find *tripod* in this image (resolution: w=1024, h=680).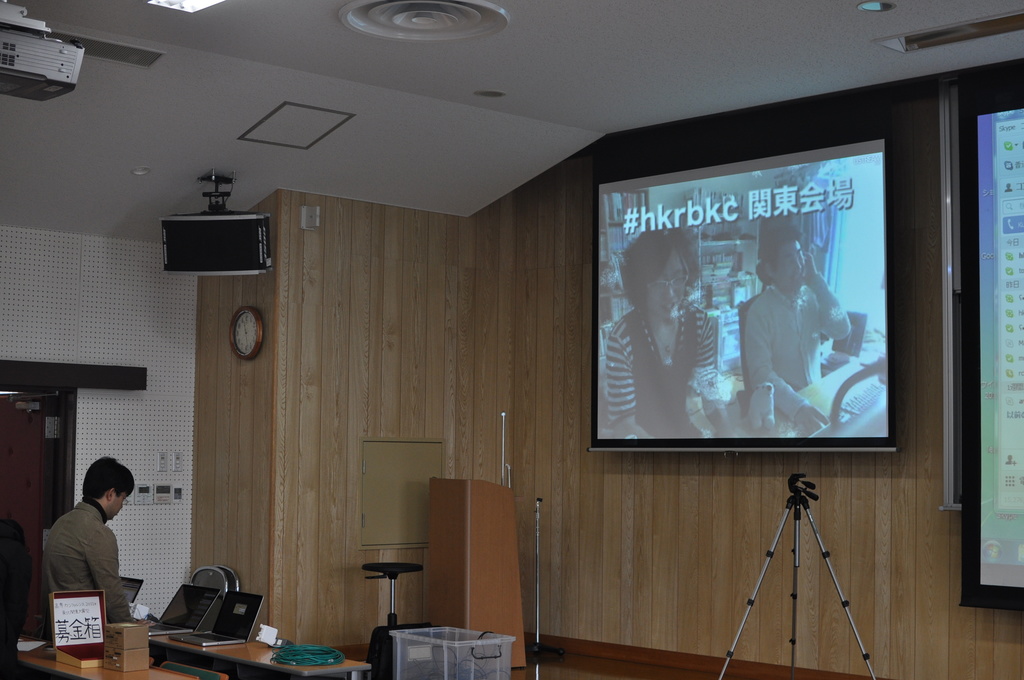
bbox(717, 469, 885, 679).
